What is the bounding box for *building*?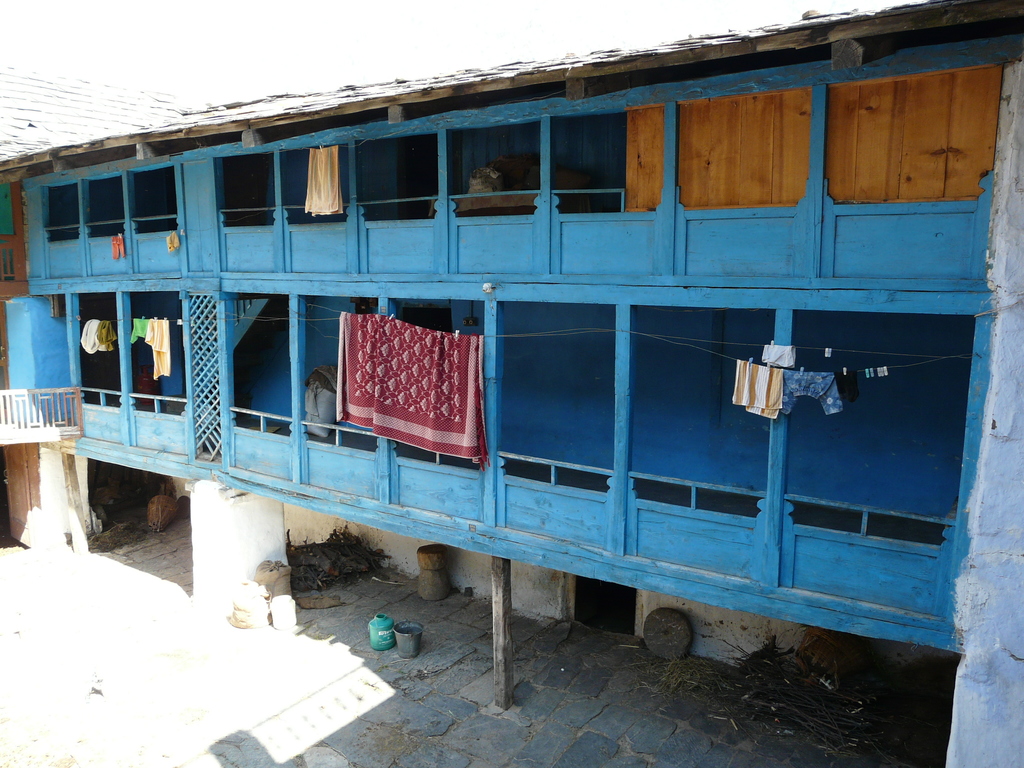
0/0/1023/767.
